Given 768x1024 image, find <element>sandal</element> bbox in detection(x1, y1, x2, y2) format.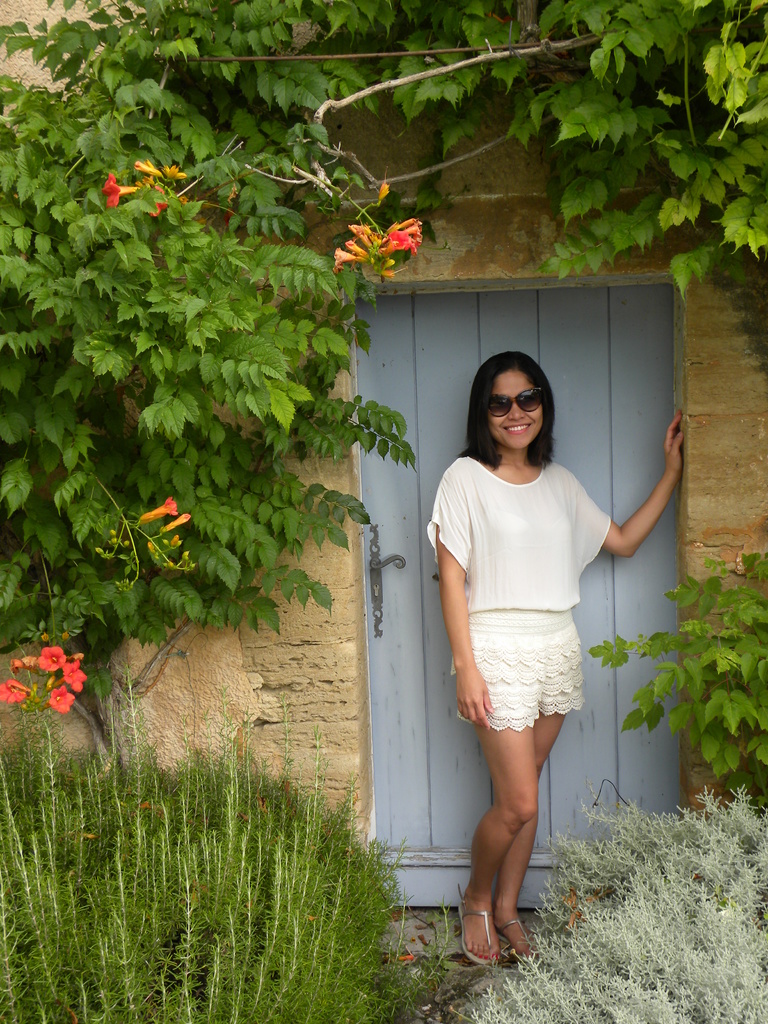
detection(493, 912, 553, 968).
